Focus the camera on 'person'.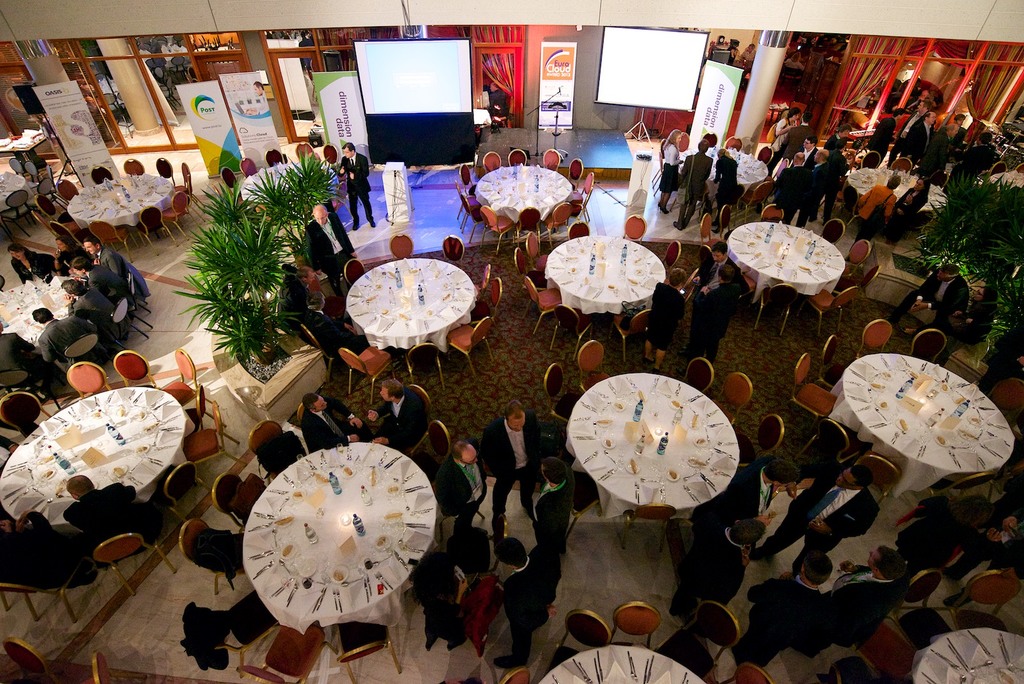
Focus region: 659,126,684,216.
